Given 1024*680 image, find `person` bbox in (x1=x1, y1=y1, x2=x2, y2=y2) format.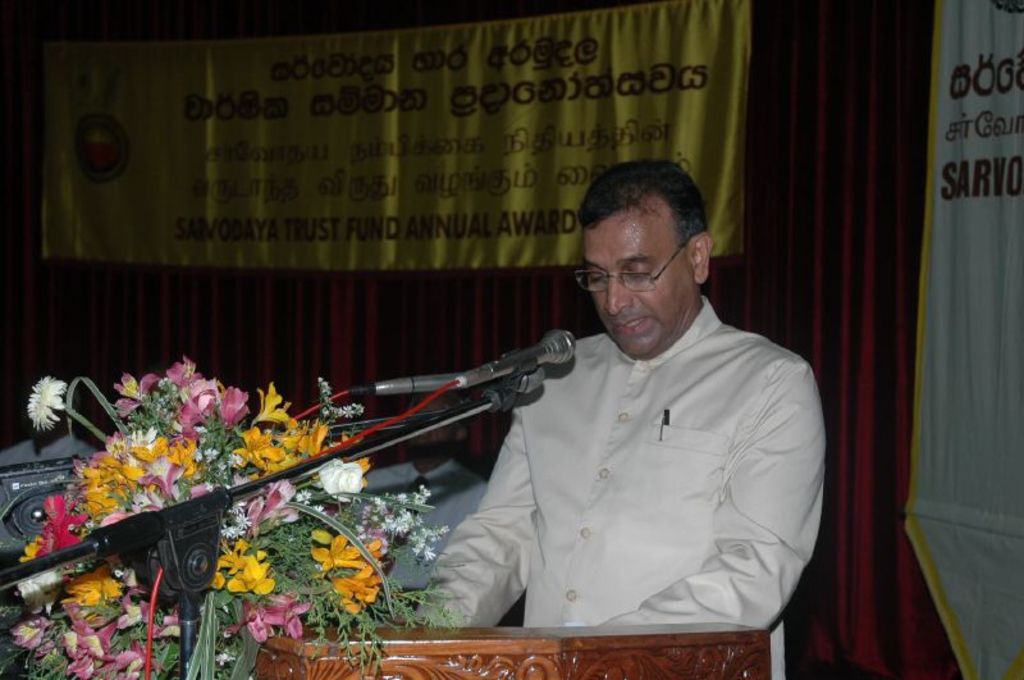
(x1=0, y1=389, x2=105, y2=542).
